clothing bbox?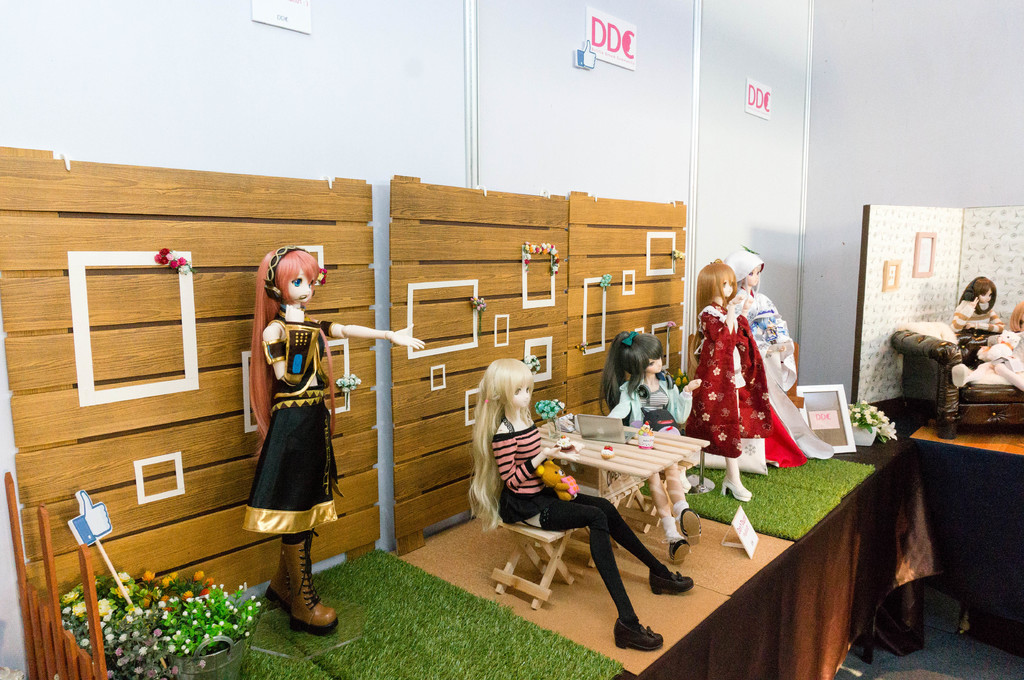
489, 427, 656, 622
